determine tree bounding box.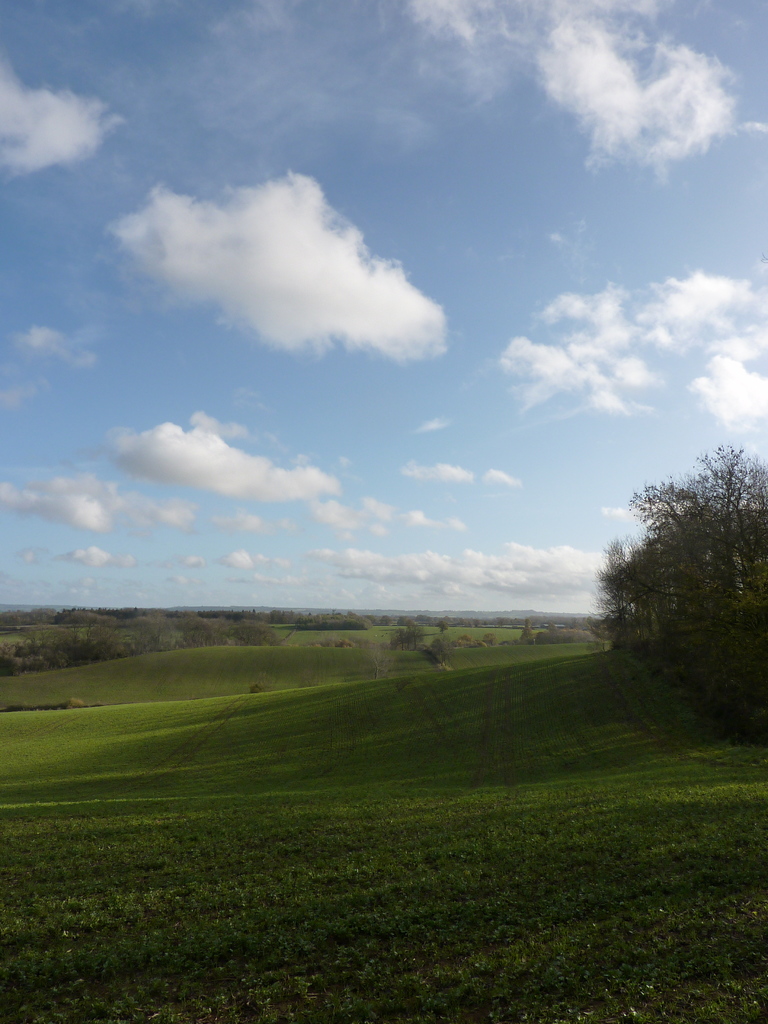
Determined: [x1=591, y1=533, x2=642, y2=659].
